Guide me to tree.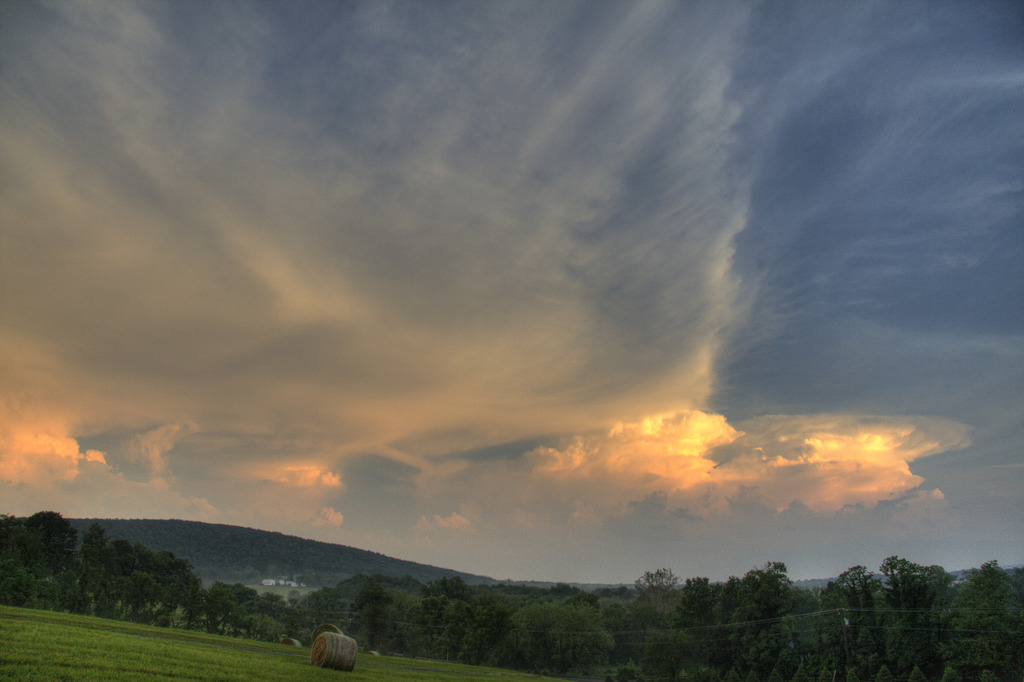
Guidance: {"left": 739, "top": 551, "right": 792, "bottom": 675}.
